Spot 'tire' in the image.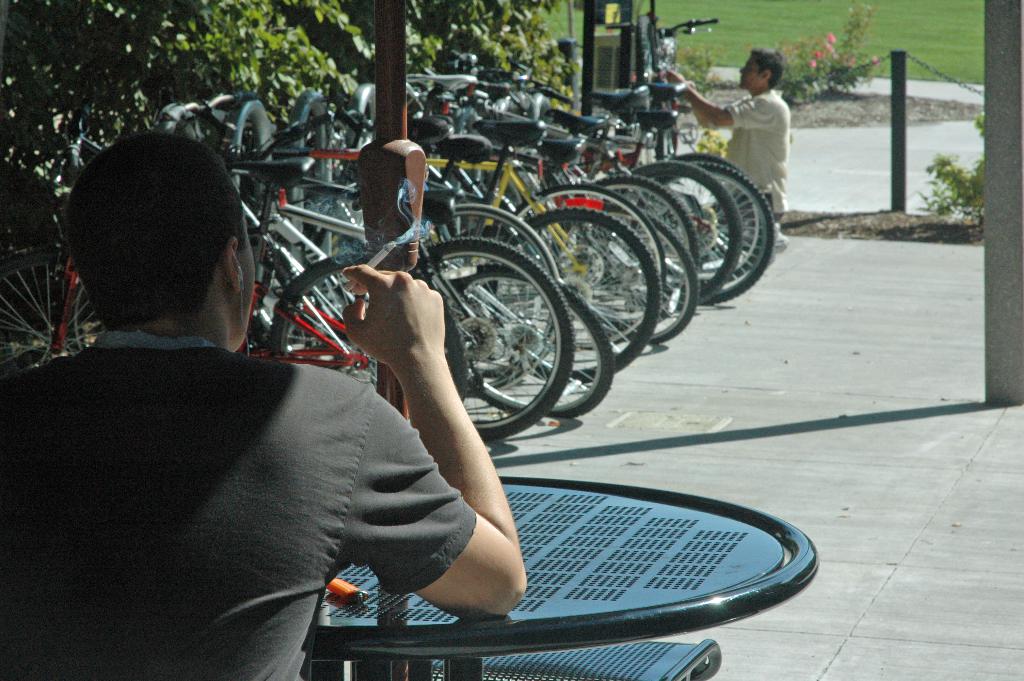
'tire' found at x1=670 y1=152 x2=763 y2=281.
